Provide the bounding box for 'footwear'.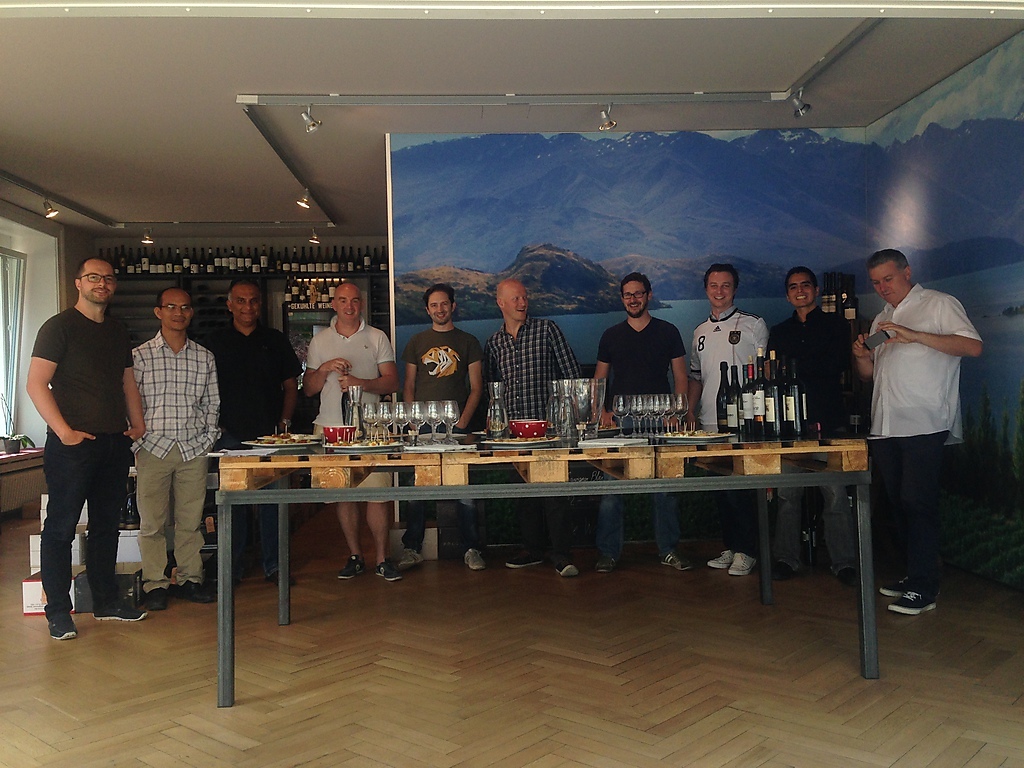
{"x1": 340, "y1": 558, "x2": 367, "y2": 576}.
